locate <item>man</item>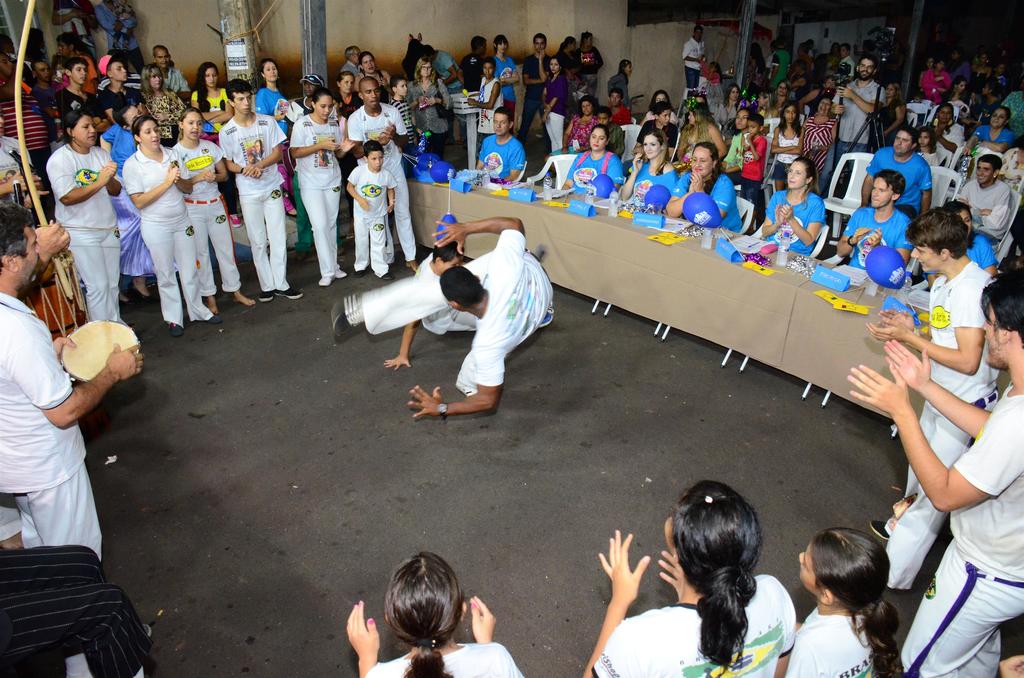
bbox=(767, 35, 795, 93)
